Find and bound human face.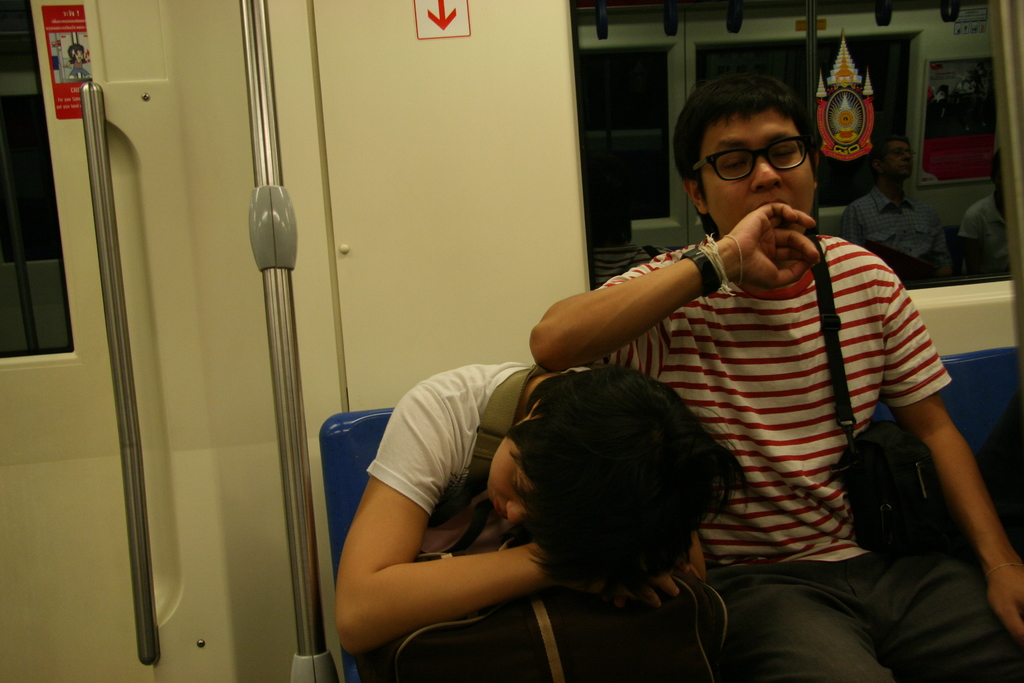
Bound: 486:424:543:528.
